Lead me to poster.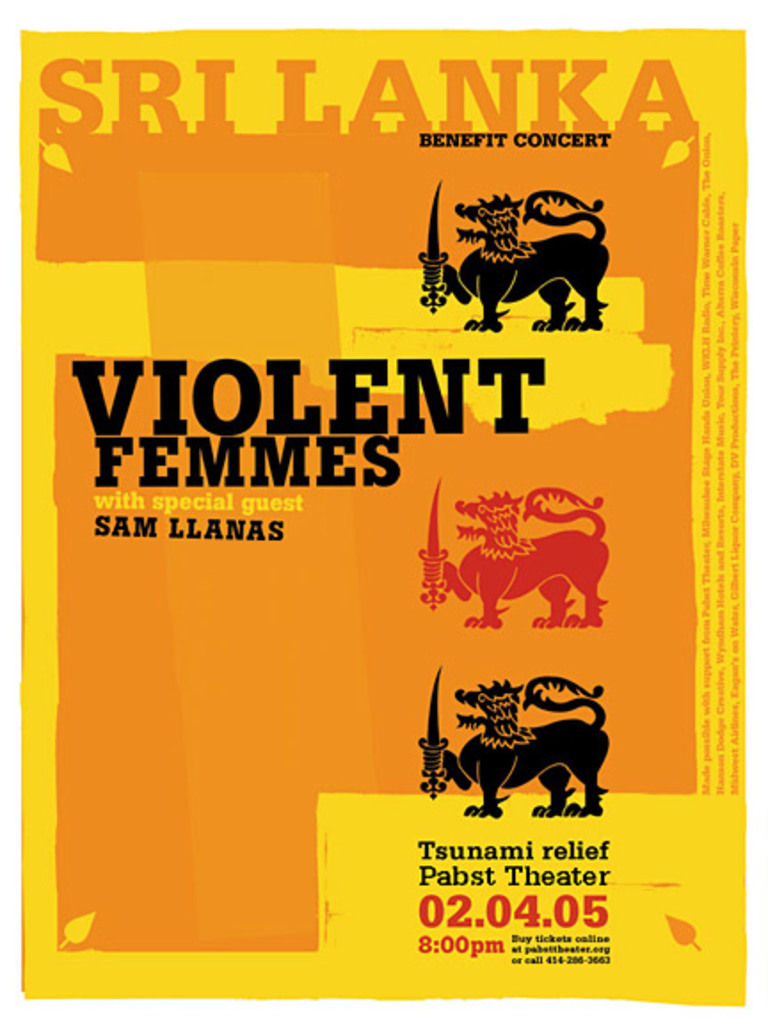
Lead to [x1=0, y1=0, x2=766, y2=1022].
